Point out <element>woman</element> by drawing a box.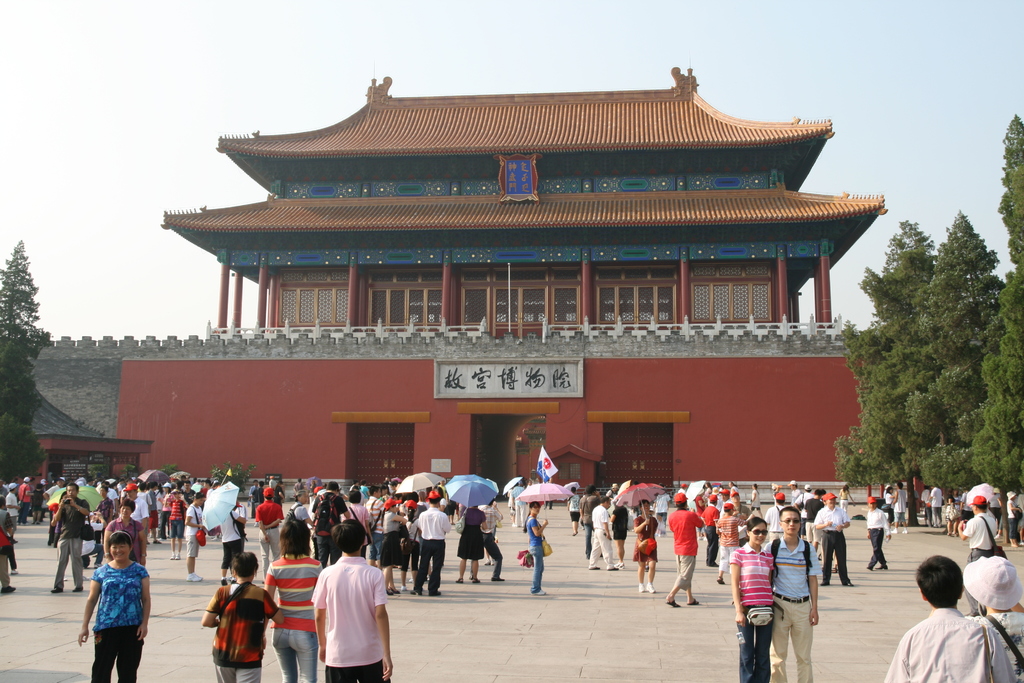
(378,493,411,595).
